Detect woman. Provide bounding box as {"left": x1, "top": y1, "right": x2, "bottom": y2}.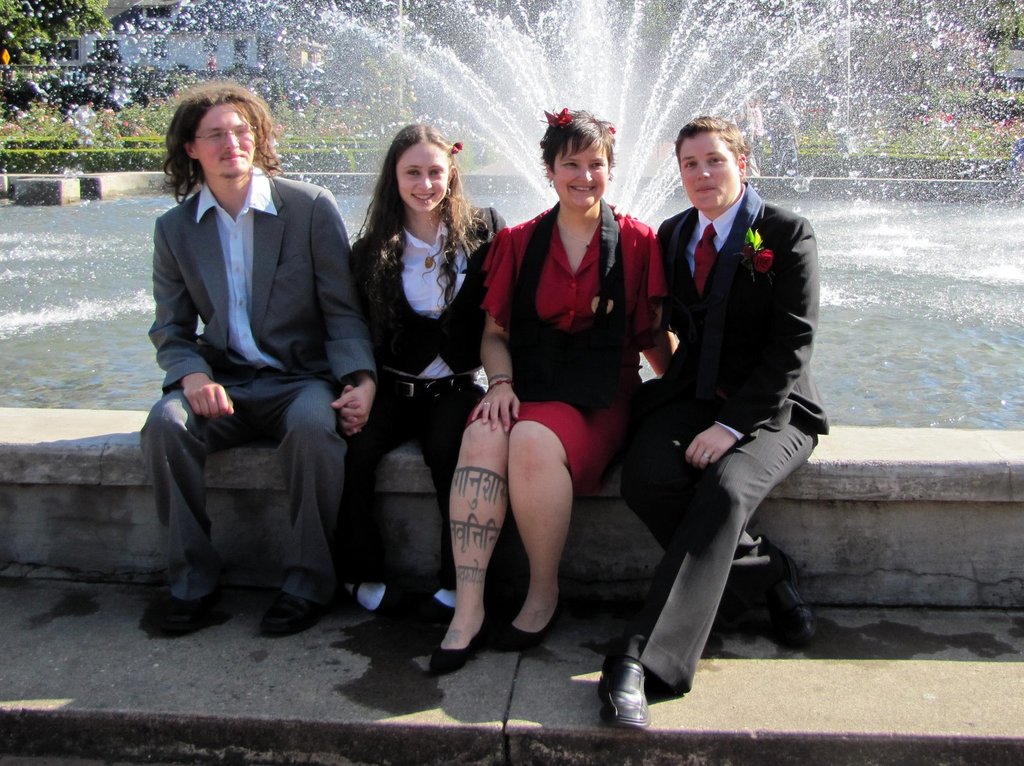
{"left": 428, "top": 103, "right": 660, "bottom": 678}.
